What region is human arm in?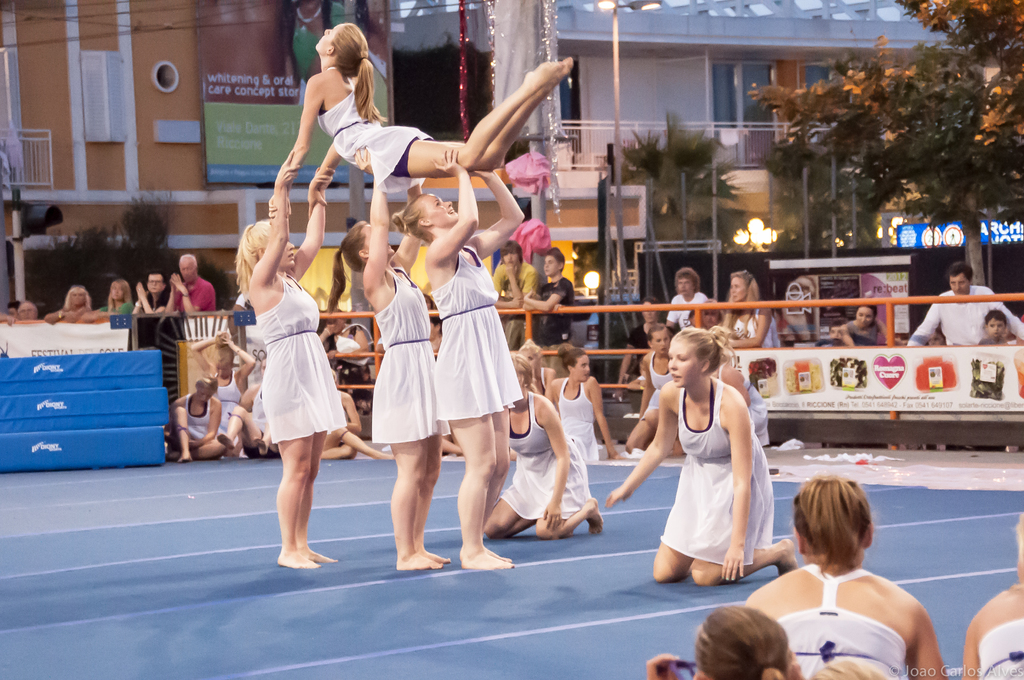
{"x1": 42, "y1": 302, "x2": 73, "y2": 324}.
